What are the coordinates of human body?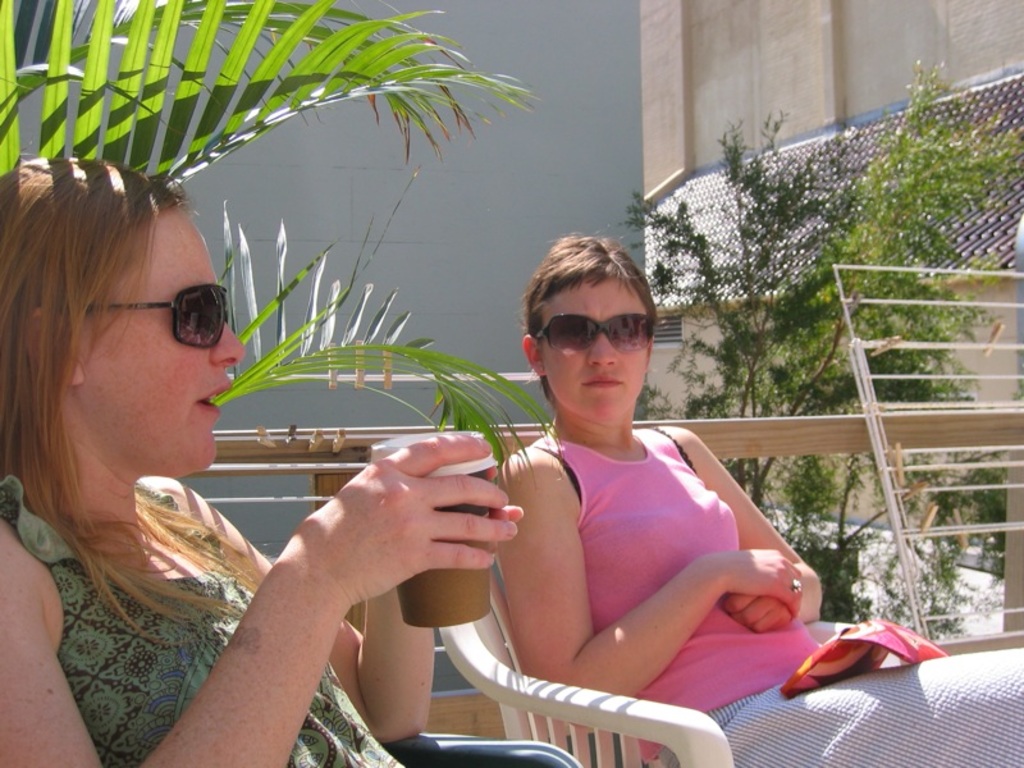
<region>0, 157, 516, 767</region>.
